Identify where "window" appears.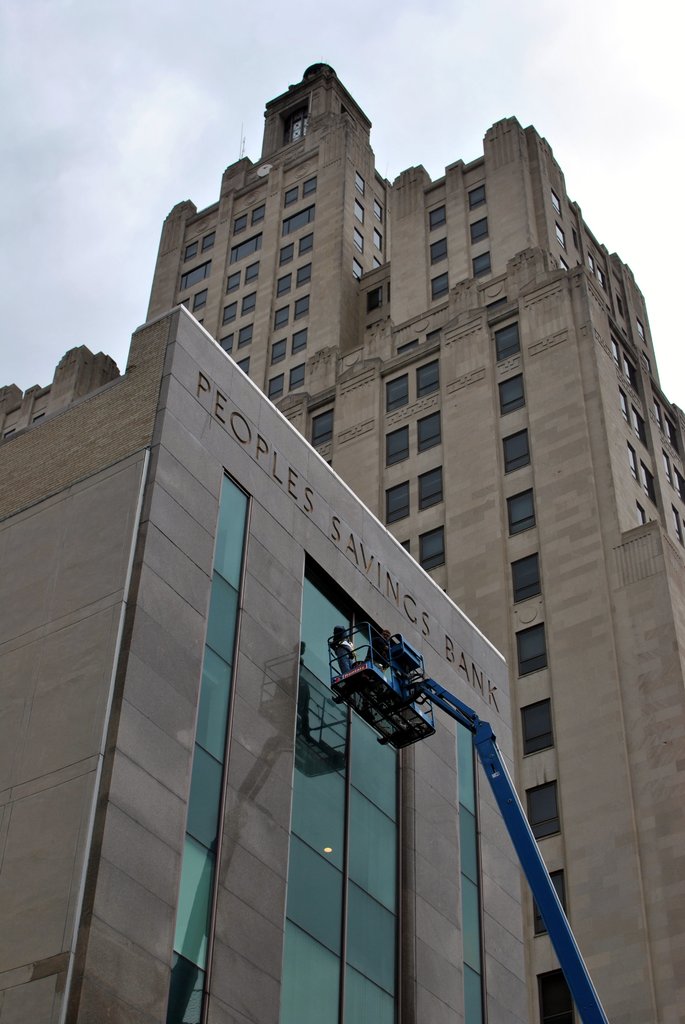
Appears at (177,298,191,312).
